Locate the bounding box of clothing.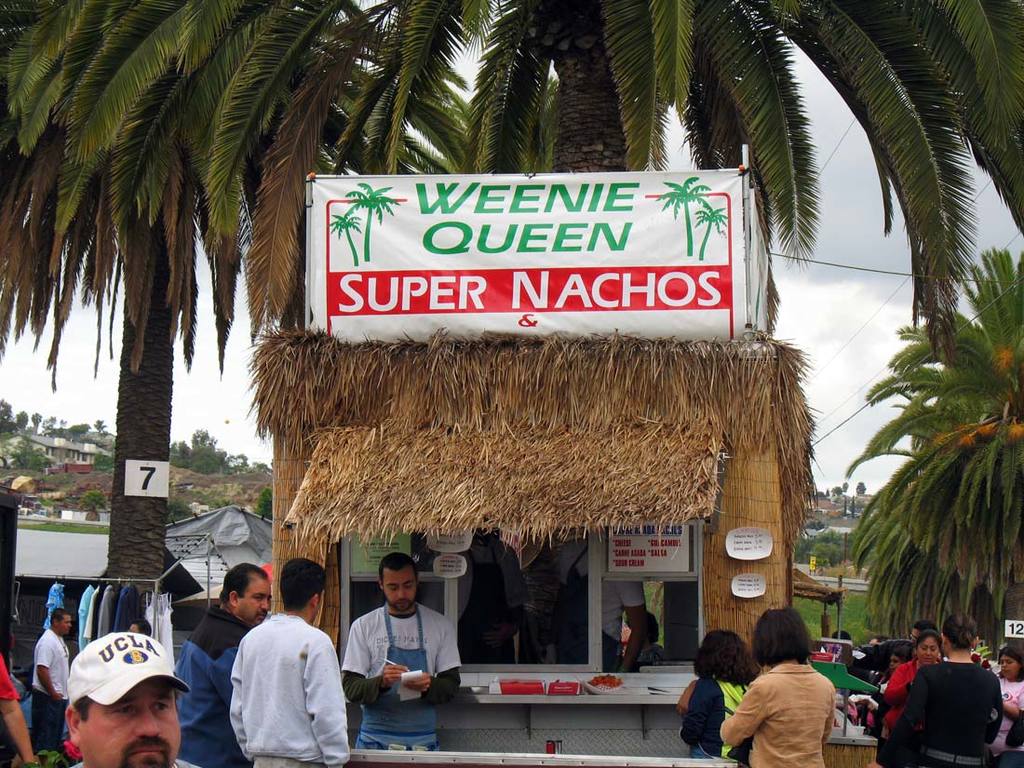
Bounding box: select_region(667, 669, 775, 760).
